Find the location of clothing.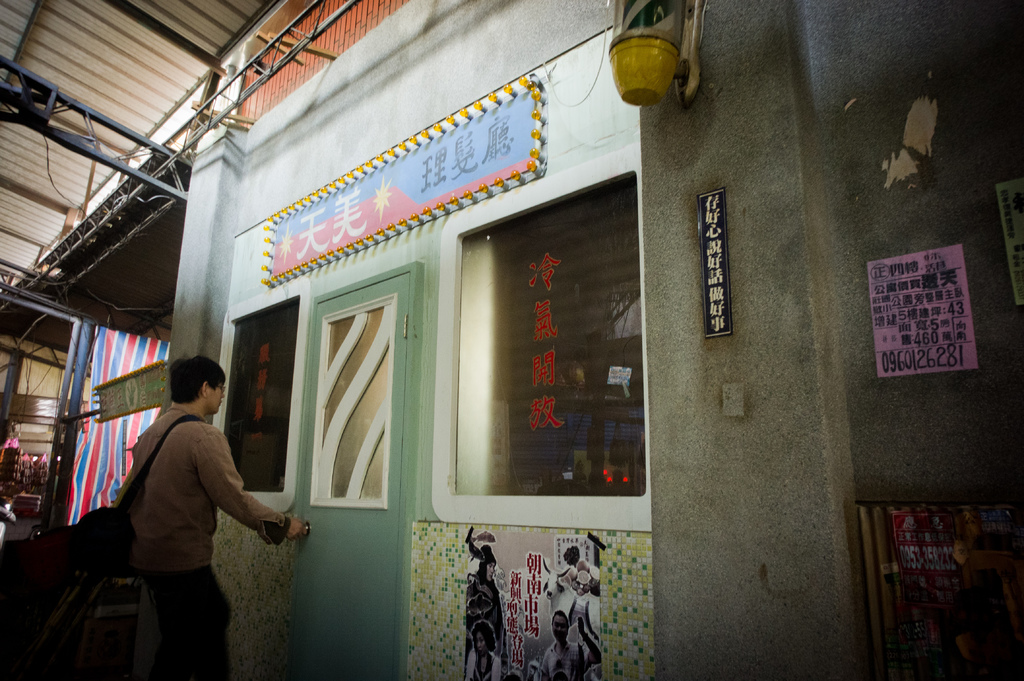
Location: 462:649:497:680.
